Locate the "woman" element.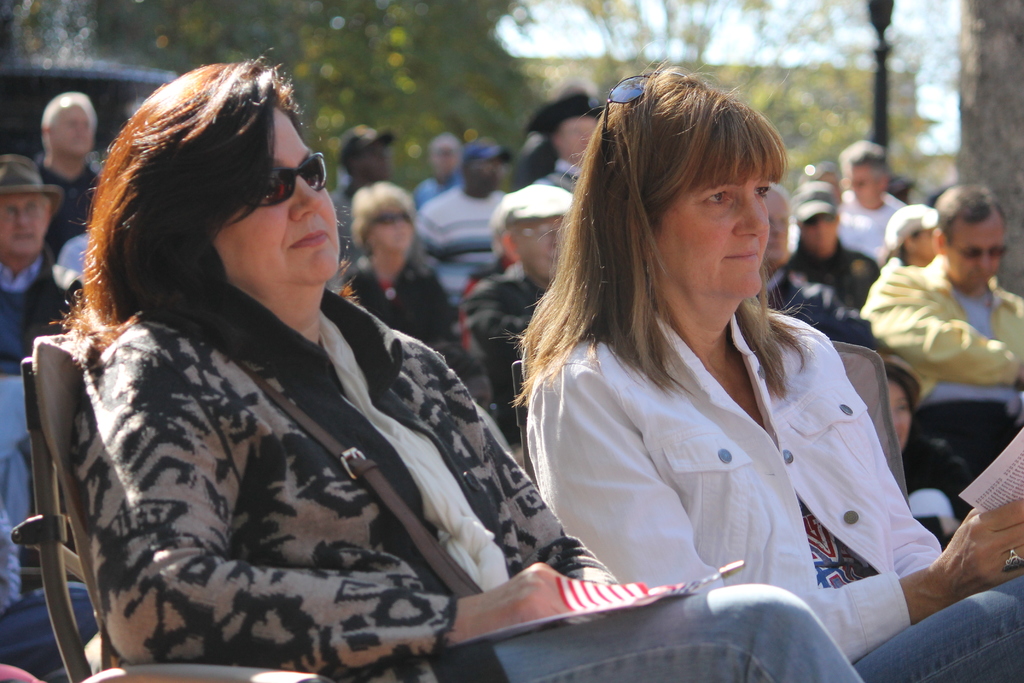
Element bbox: bbox=(51, 50, 863, 682).
